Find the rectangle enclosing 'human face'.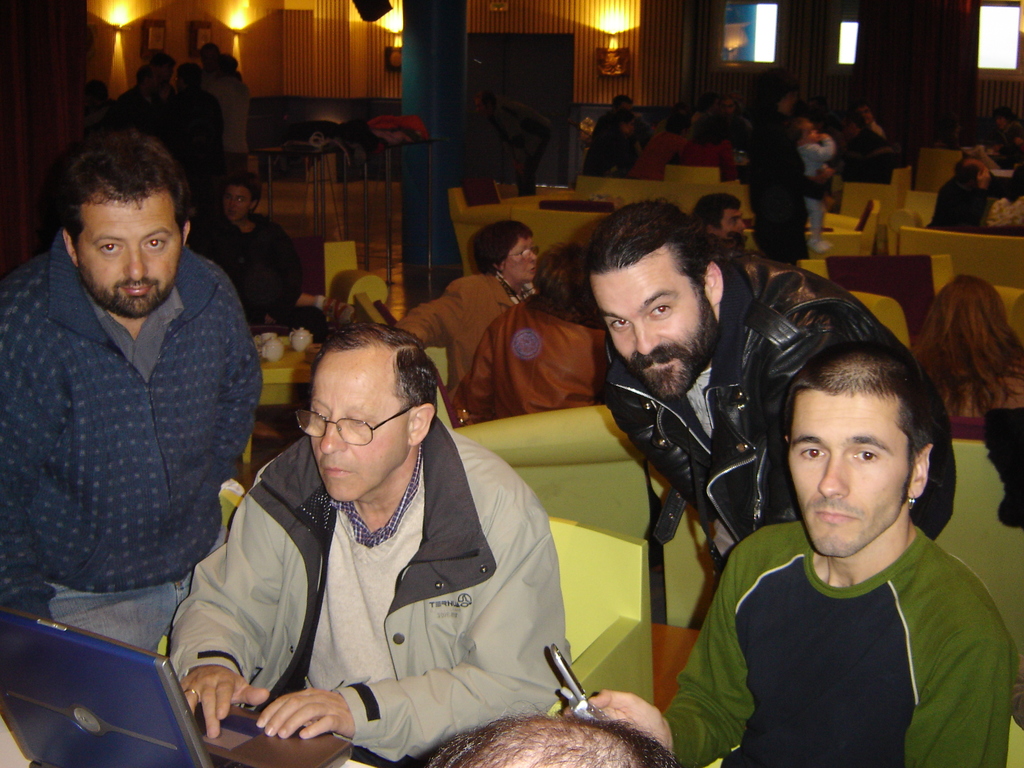
804:123:820:144.
